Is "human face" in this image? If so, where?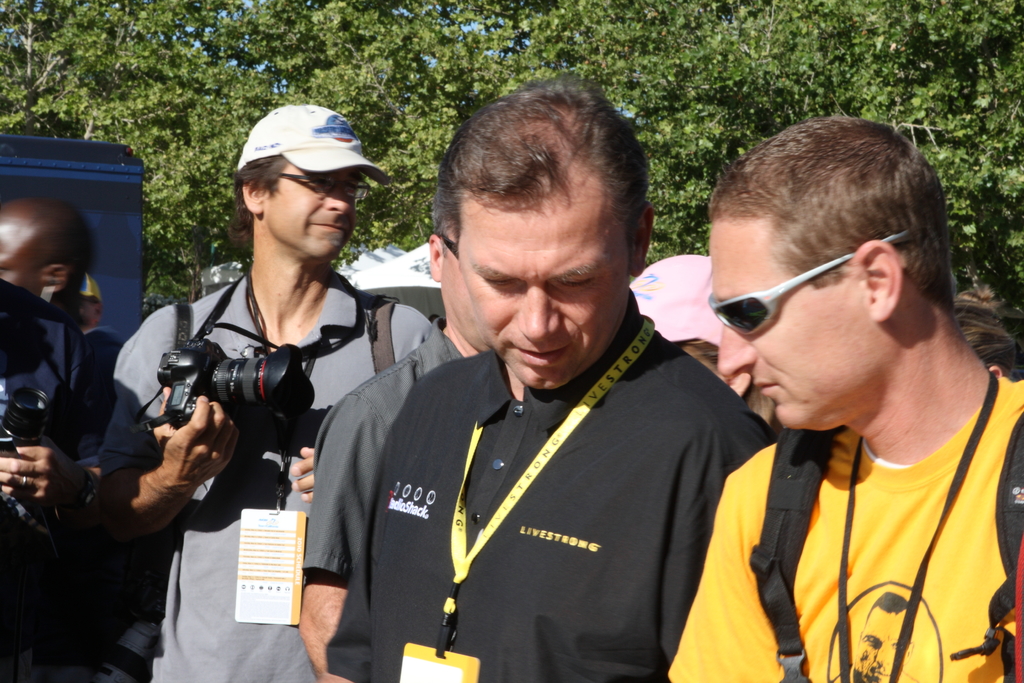
Yes, at pyautogui.locateOnScreen(458, 206, 629, 390).
